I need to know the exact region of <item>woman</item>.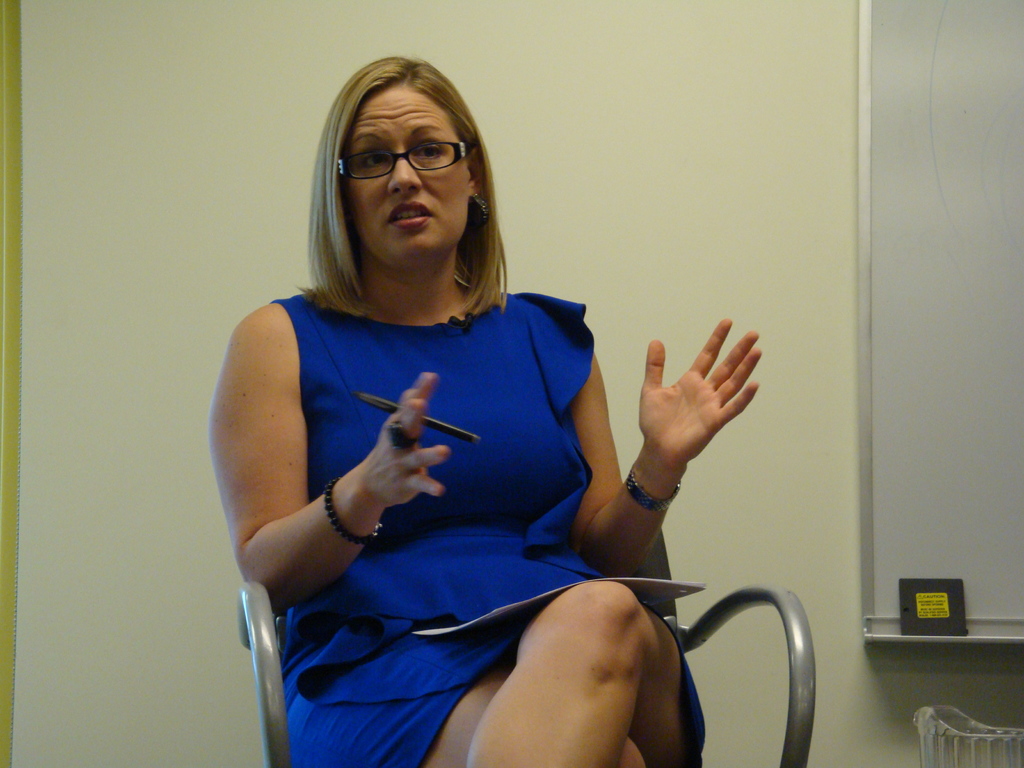
Region: box=[244, 67, 687, 767].
